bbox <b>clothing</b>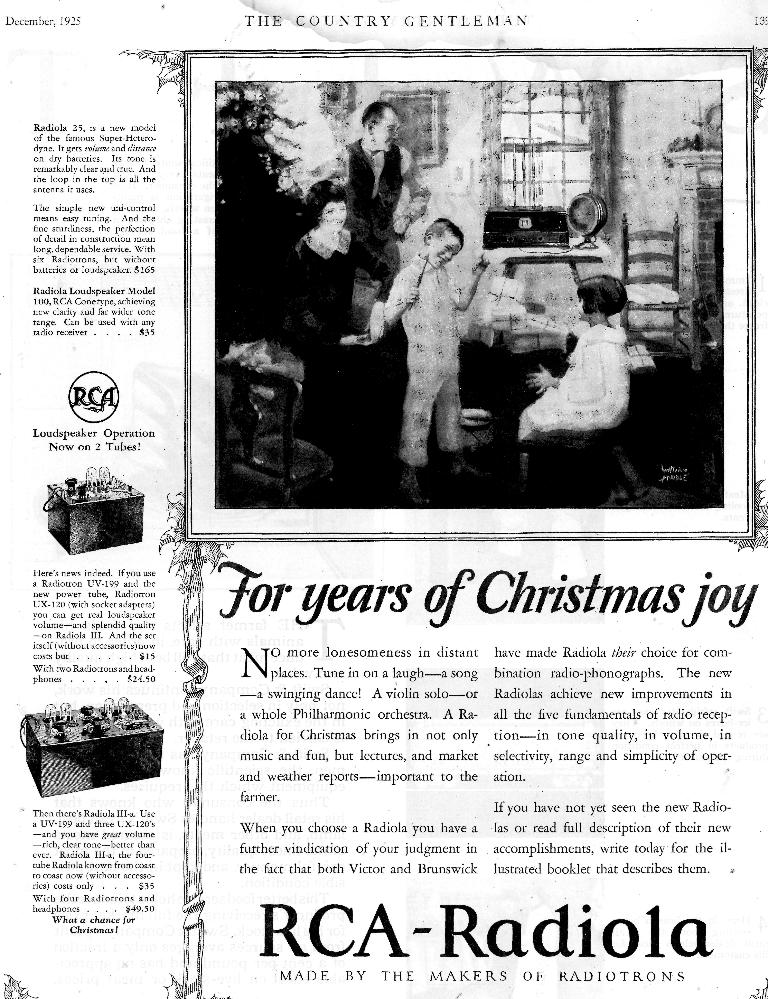
<bbox>517, 325, 647, 458</bbox>
